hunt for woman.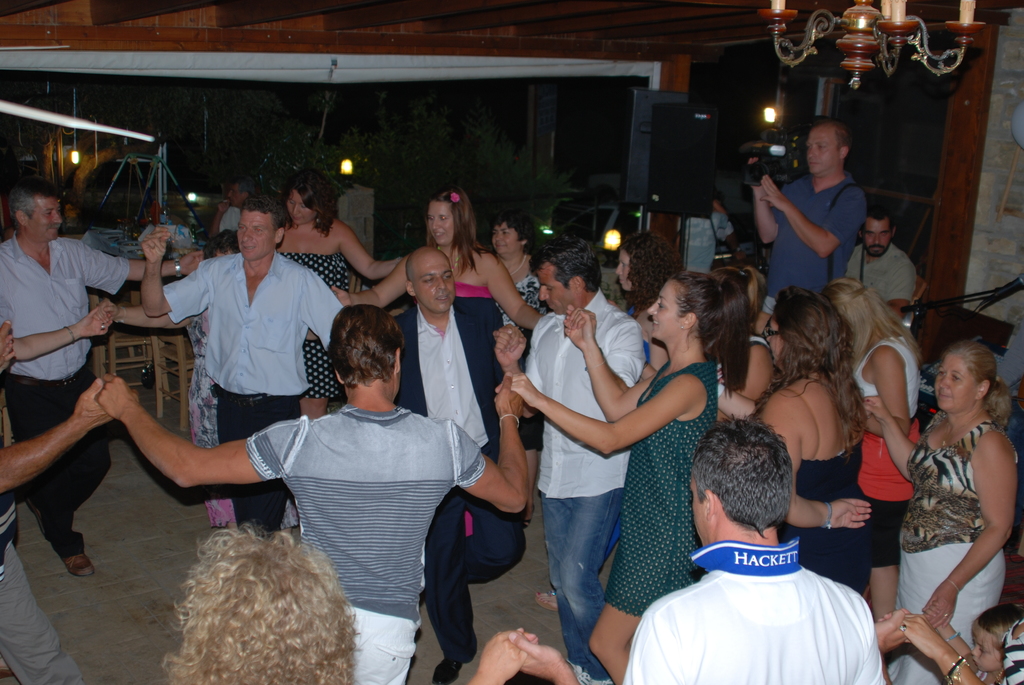
Hunted down at (248,173,406,425).
